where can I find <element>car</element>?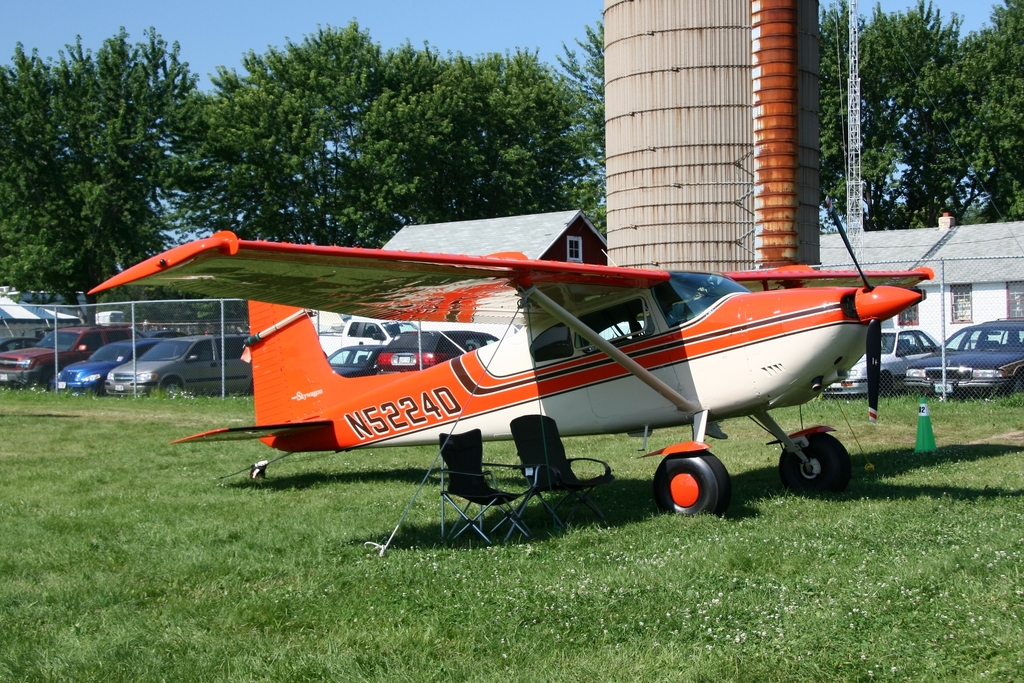
You can find it at [0, 320, 136, 385].
